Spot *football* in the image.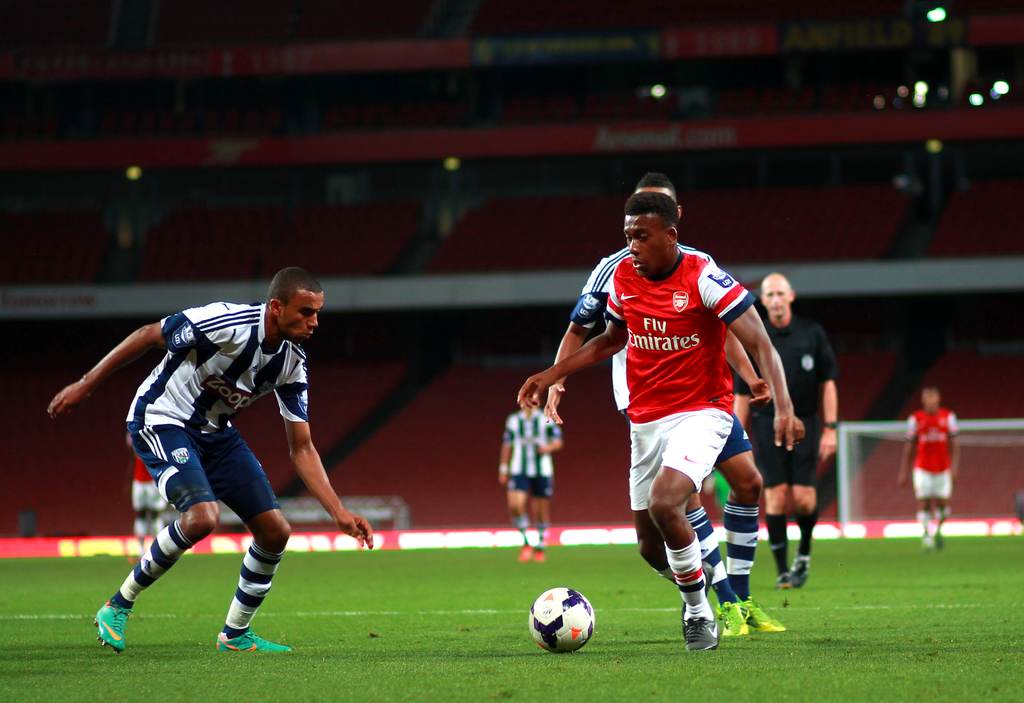
*football* found at locate(524, 586, 595, 654).
